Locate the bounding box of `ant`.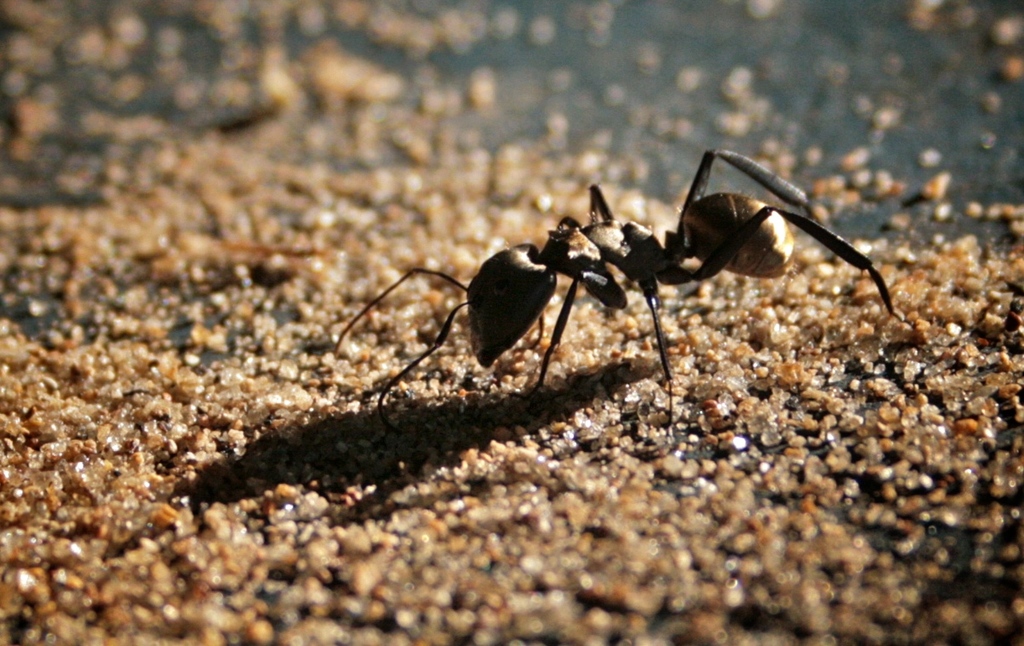
Bounding box: Rect(331, 148, 907, 432).
